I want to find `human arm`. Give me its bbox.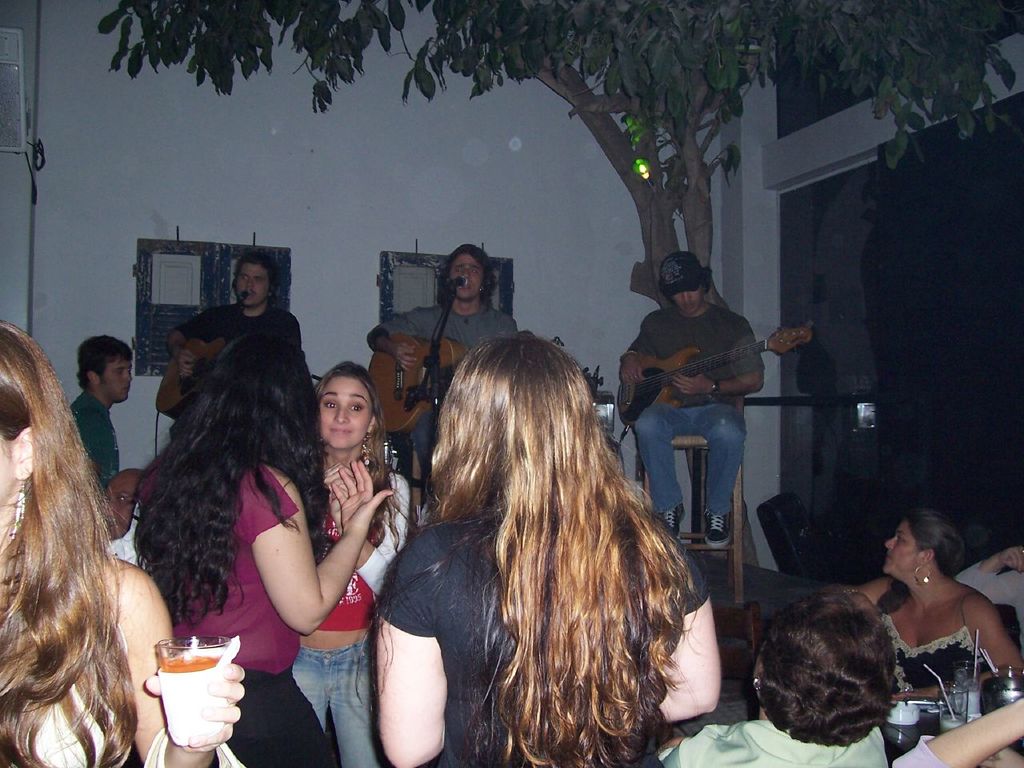
x1=500 y1=315 x2=525 y2=327.
